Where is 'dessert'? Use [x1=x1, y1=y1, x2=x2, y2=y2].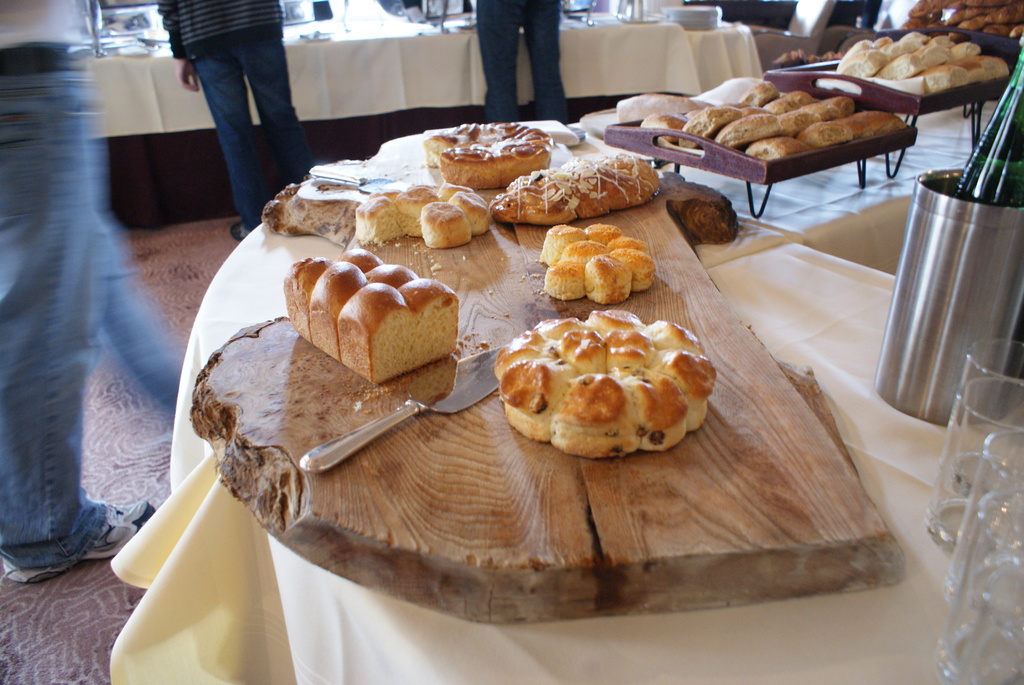
[x1=282, y1=250, x2=463, y2=387].
